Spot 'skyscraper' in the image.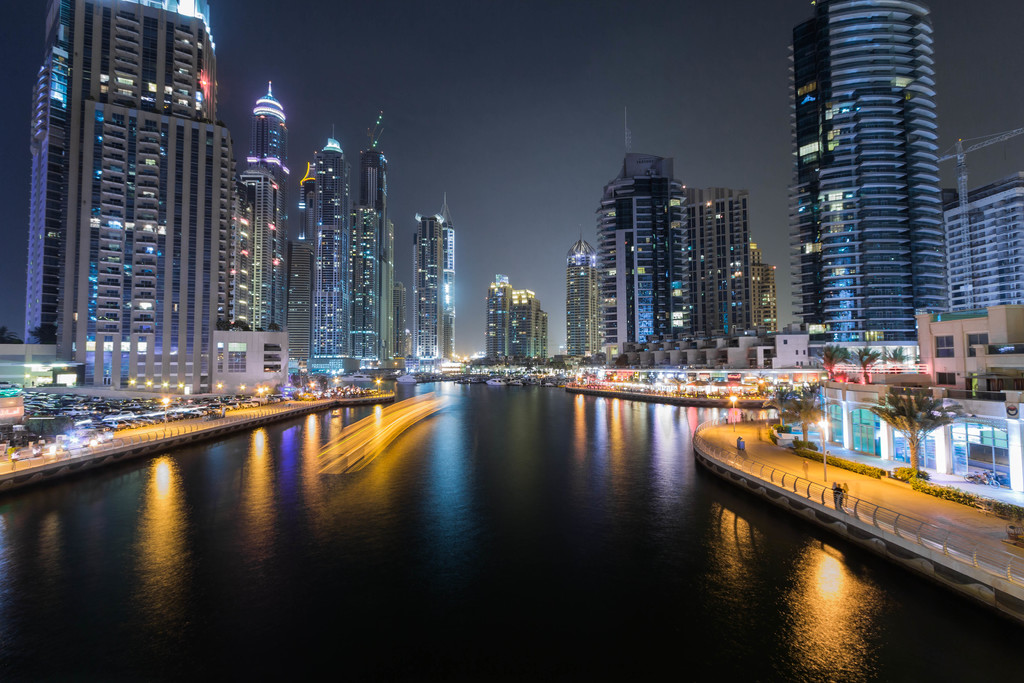
'skyscraper' found at 424,227,449,359.
